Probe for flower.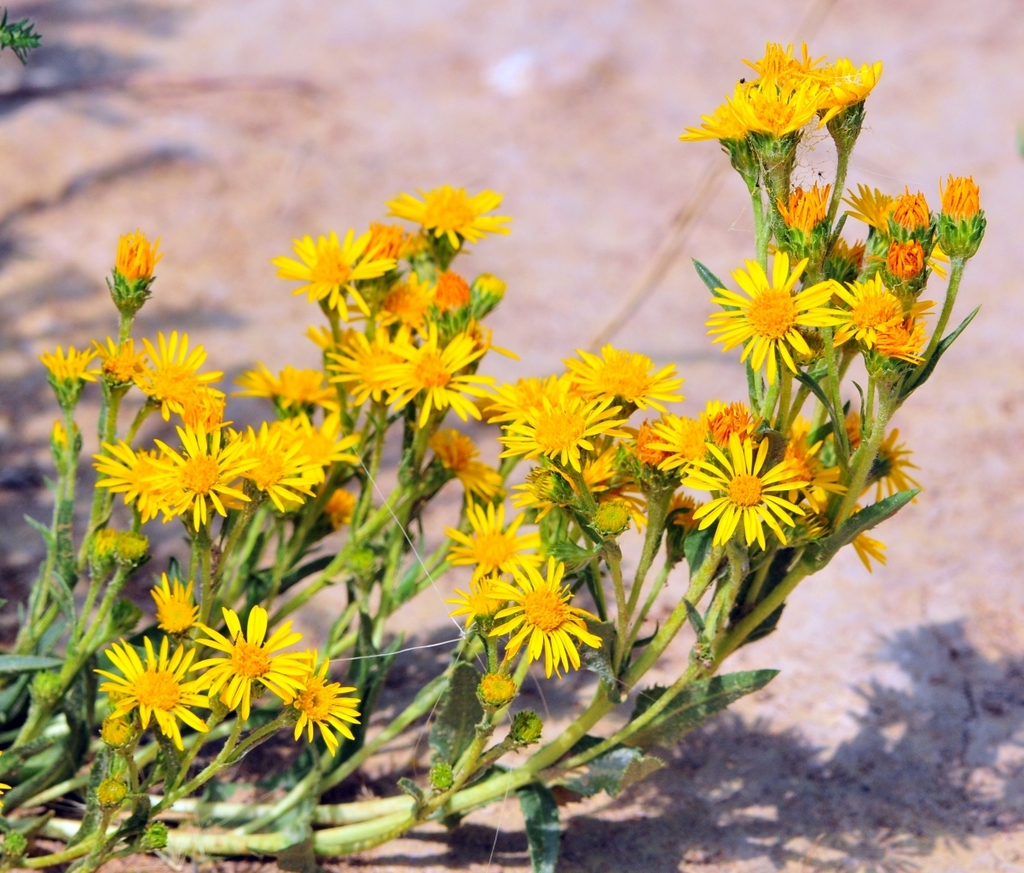
Probe result: bbox=[682, 79, 829, 148].
